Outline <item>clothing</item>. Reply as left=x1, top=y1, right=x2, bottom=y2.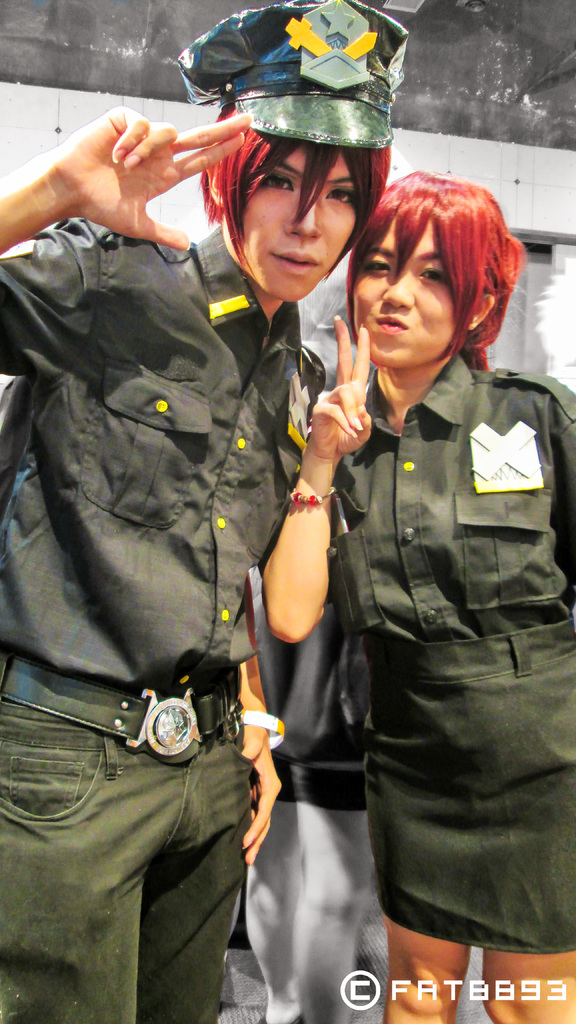
left=265, top=349, right=575, bottom=955.
